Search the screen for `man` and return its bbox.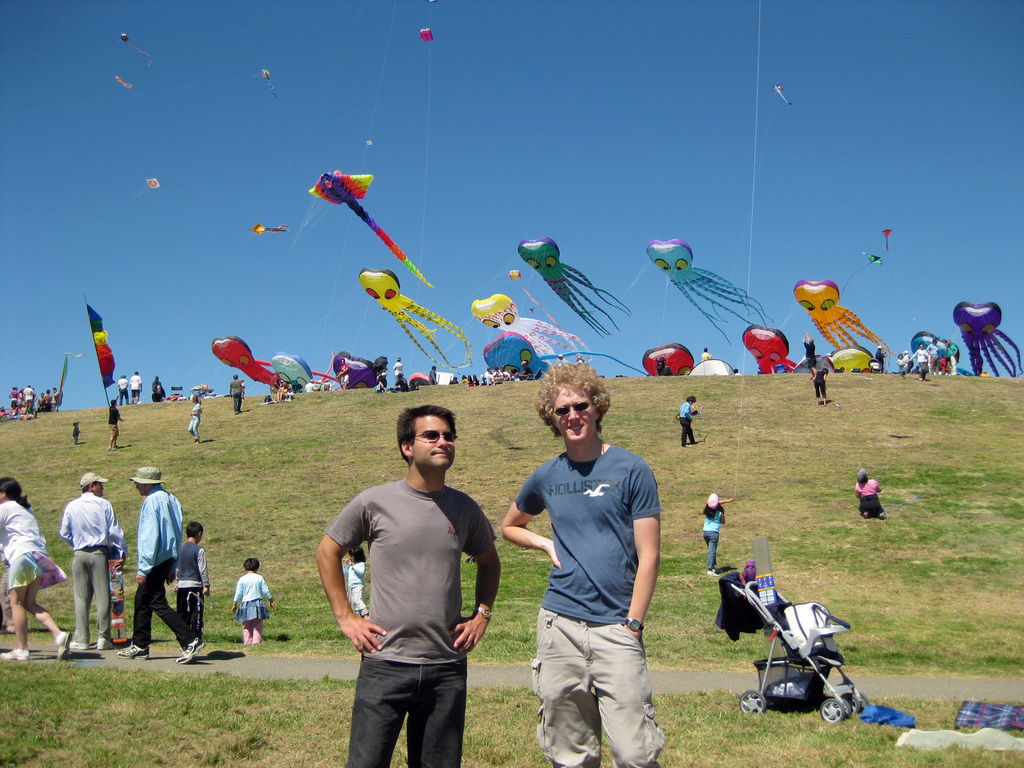
Found: l=114, t=462, r=195, b=664.
